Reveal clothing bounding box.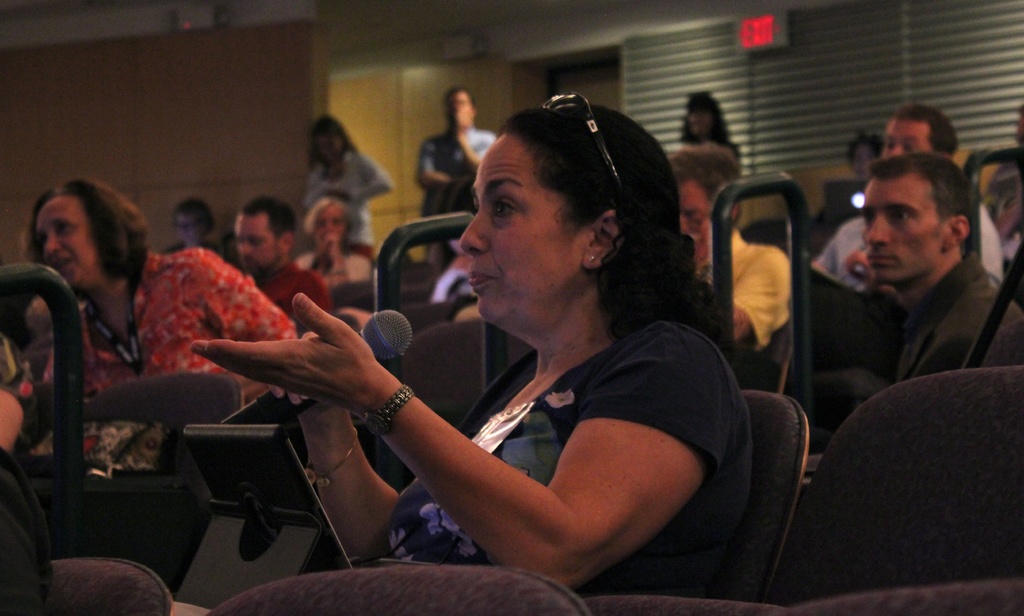
Revealed: (x1=249, y1=248, x2=319, y2=320).
